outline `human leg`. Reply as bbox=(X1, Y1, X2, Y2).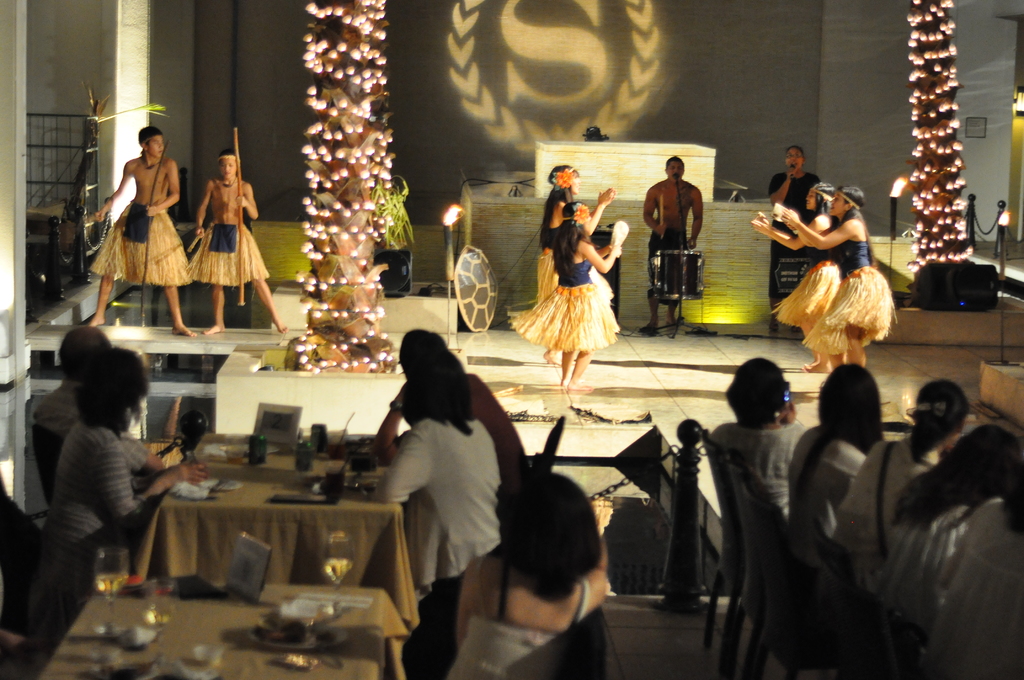
bbox=(566, 346, 593, 389).
